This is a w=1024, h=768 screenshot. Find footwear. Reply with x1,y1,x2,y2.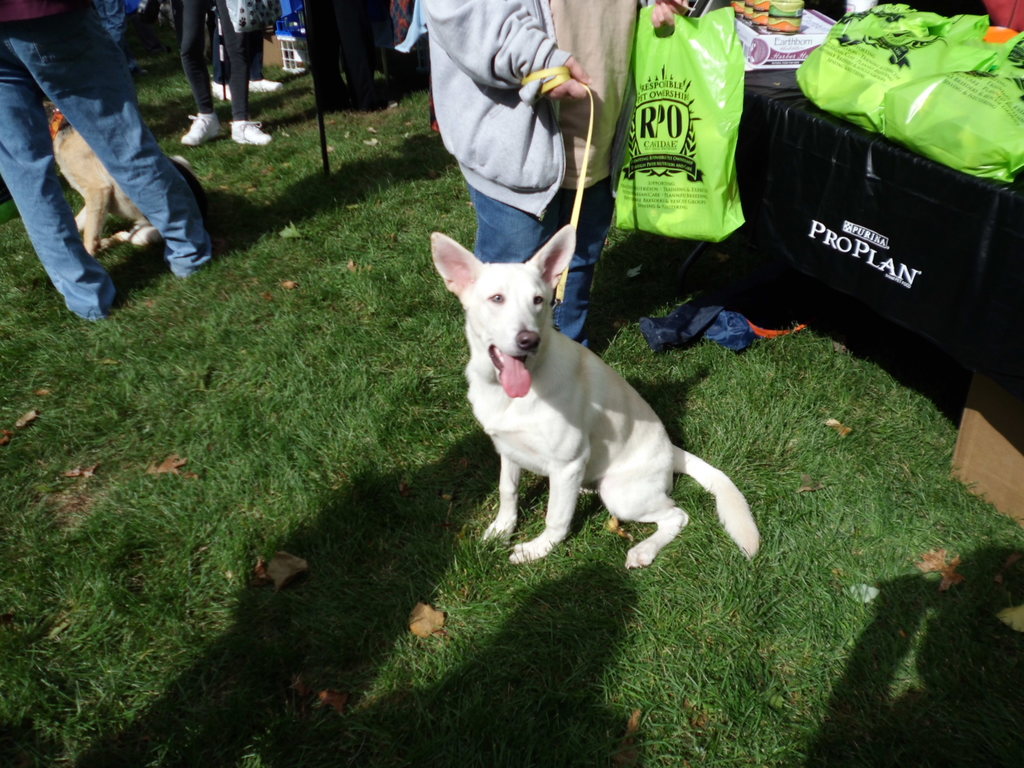
182,113,221,148.
